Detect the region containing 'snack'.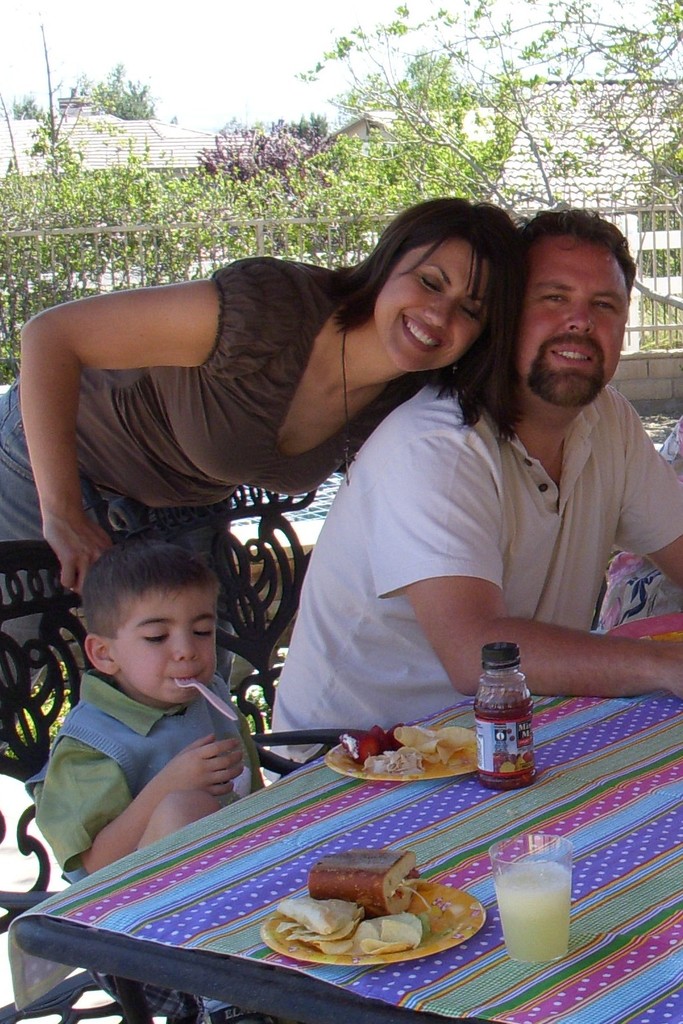
detection(306, 851, 418, 918).
